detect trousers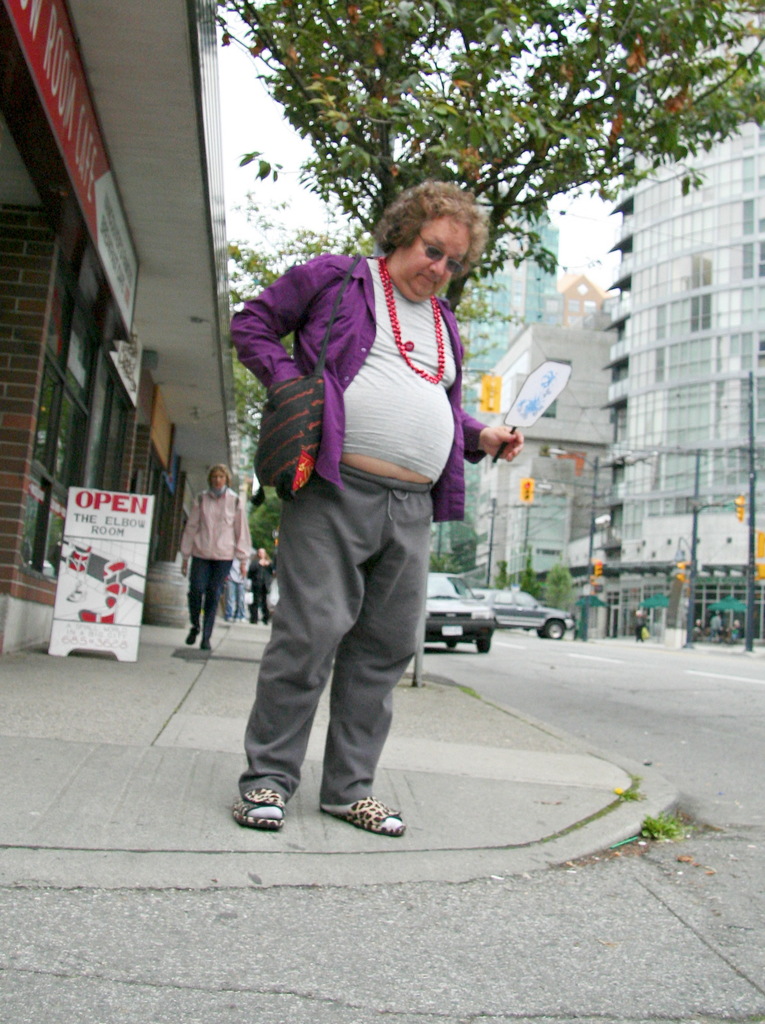
(249,468,441,807)
